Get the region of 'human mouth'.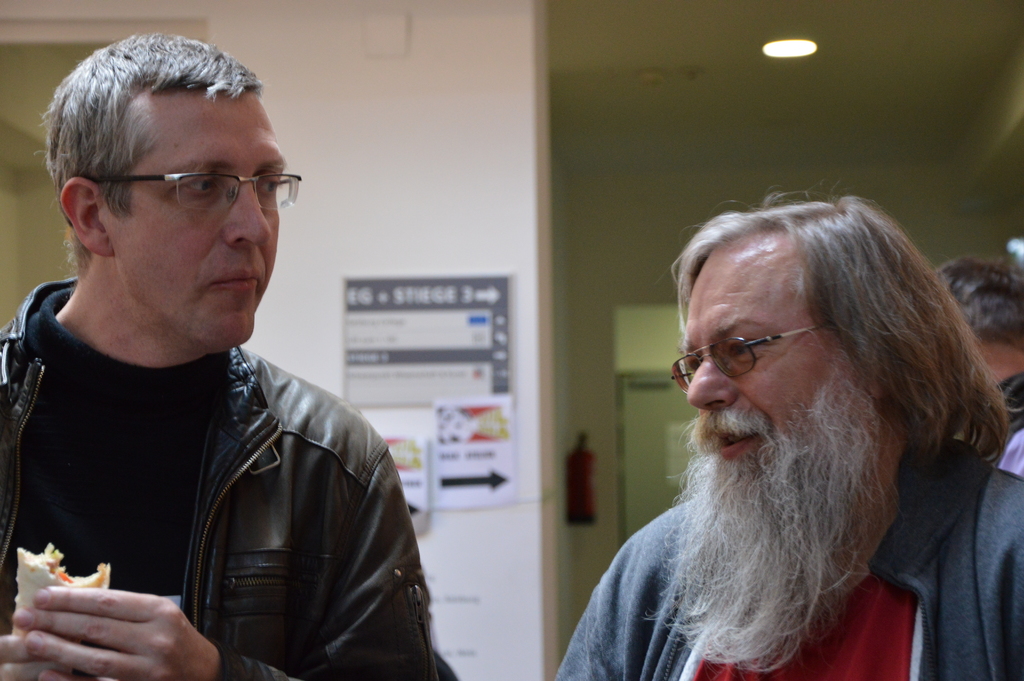
Rect(717, 434, 759, 461).
